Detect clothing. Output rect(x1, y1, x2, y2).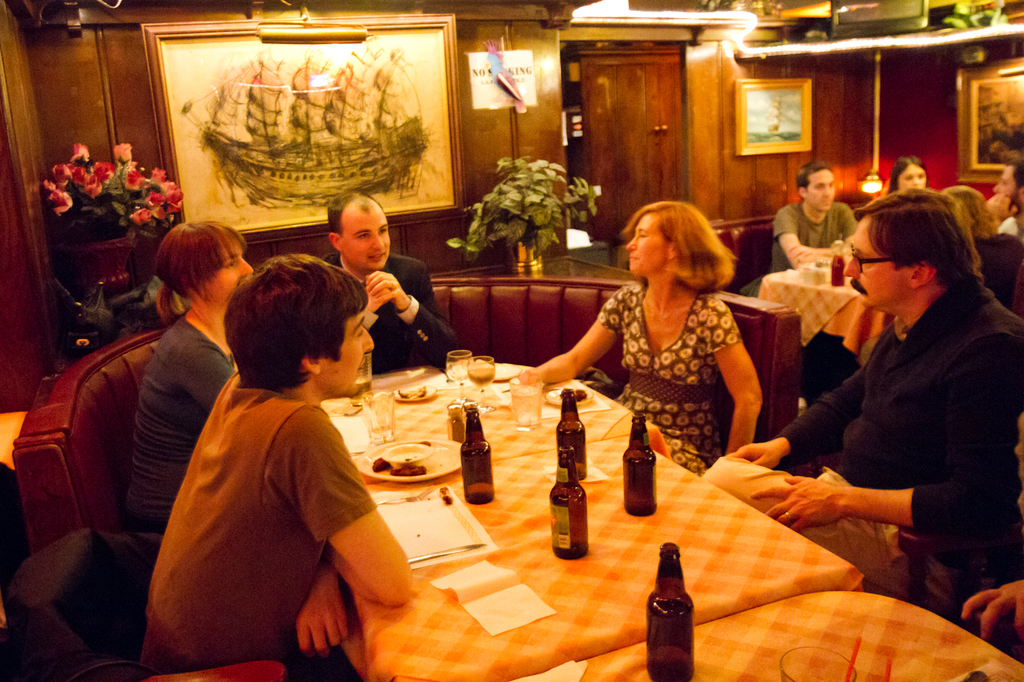
rect(323, 248, 457, 373).
